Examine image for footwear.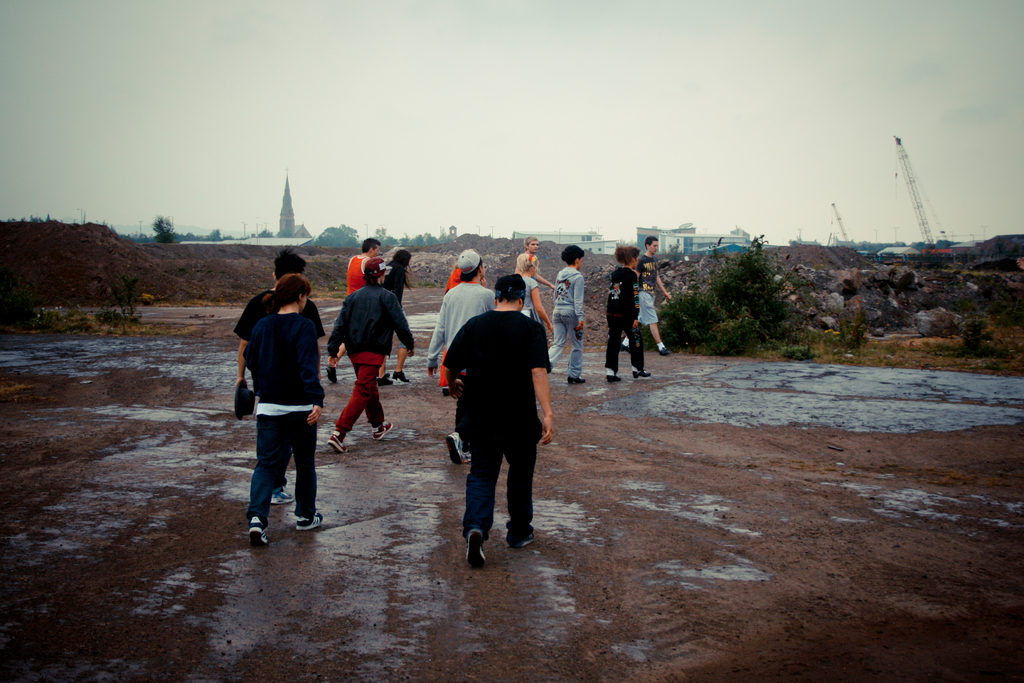
Examination result: (x1=441, y1=388, x2=450, y2=397).
